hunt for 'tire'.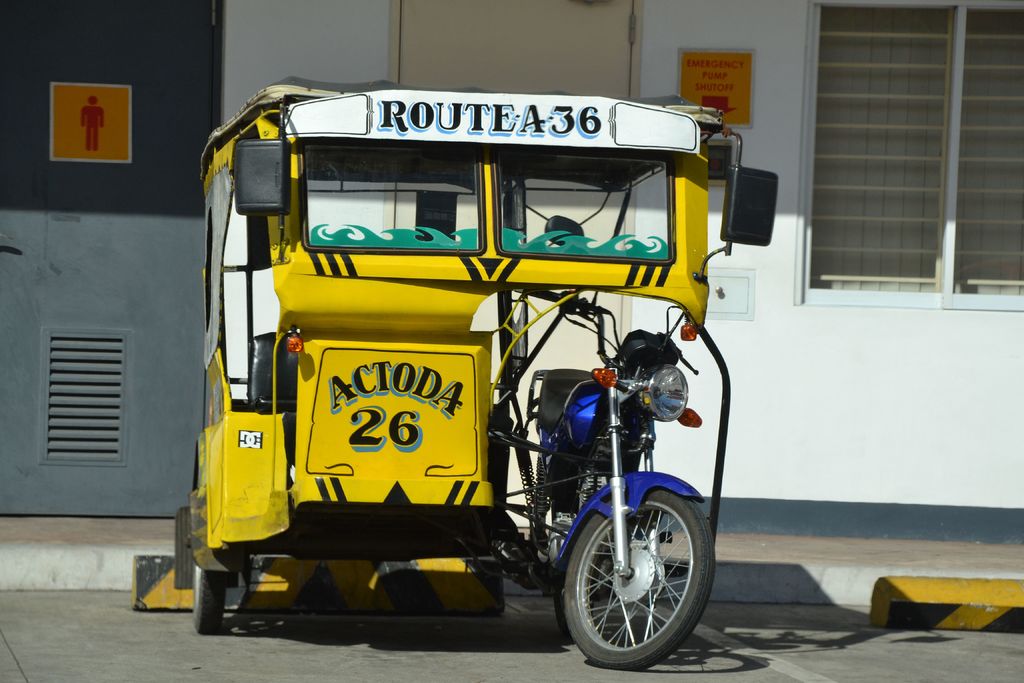
Hunted down at left=557, top=488, right=712, bottom=672.
